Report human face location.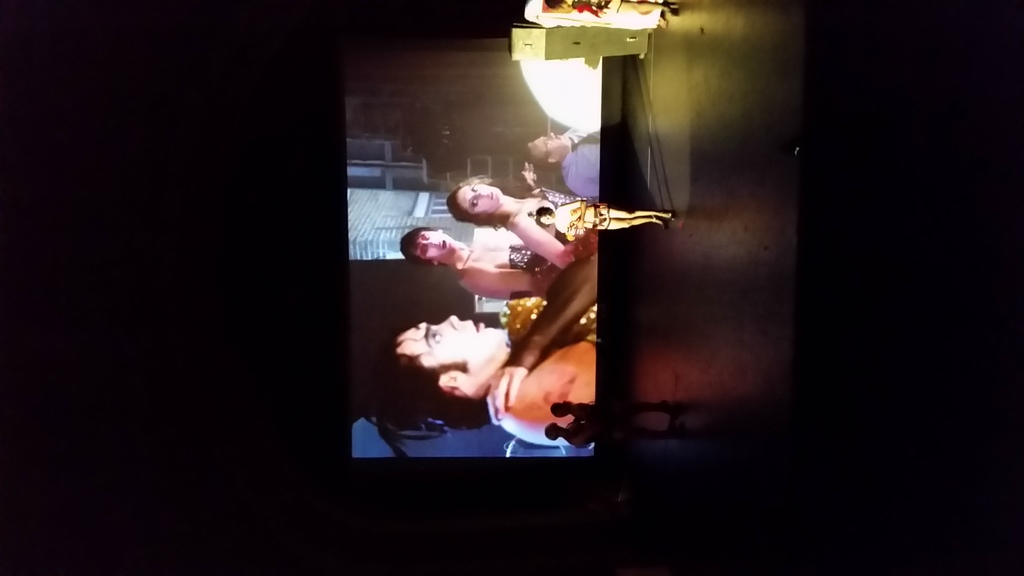
Report: detection(398, 312, 509, 381).
